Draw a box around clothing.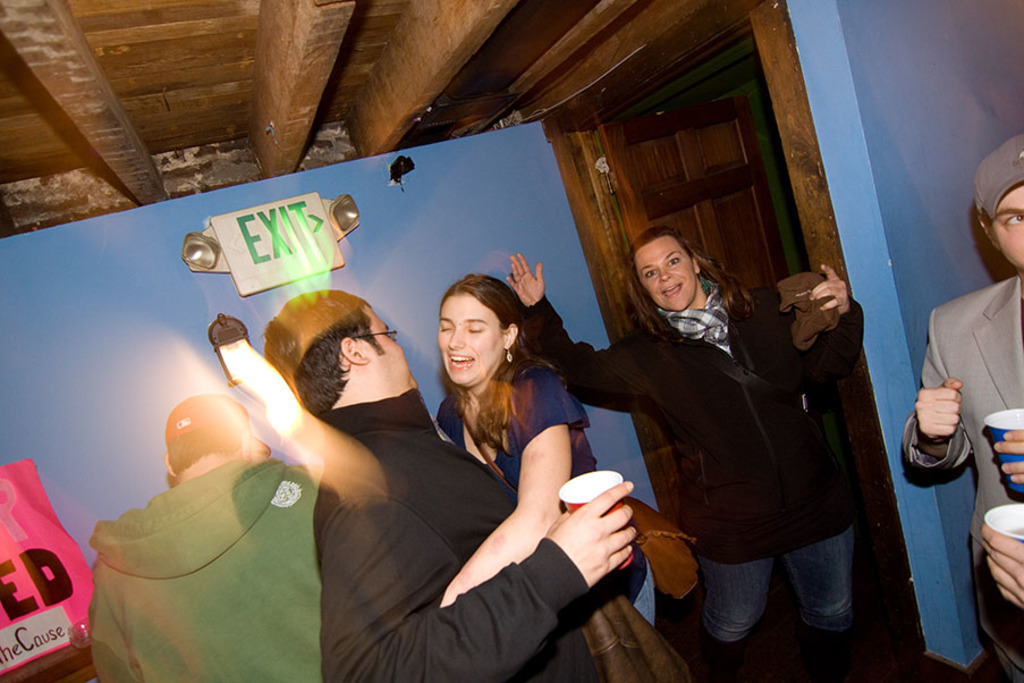
box=[87, 357, 365, 664].
